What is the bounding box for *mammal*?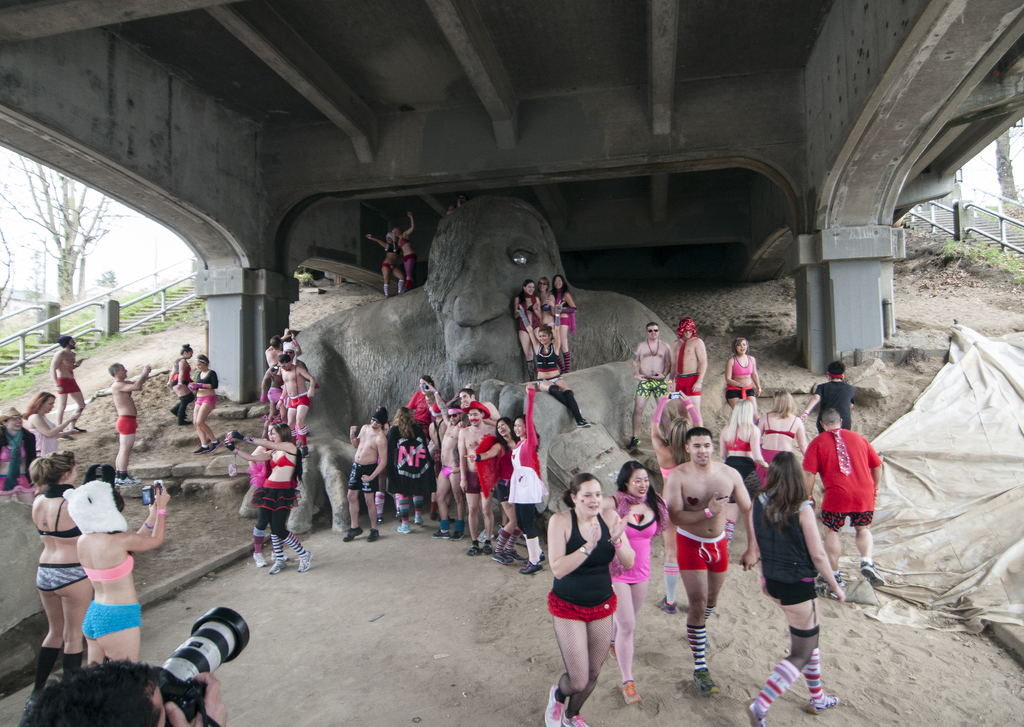
bbox=[19, 659, 230, 726].
